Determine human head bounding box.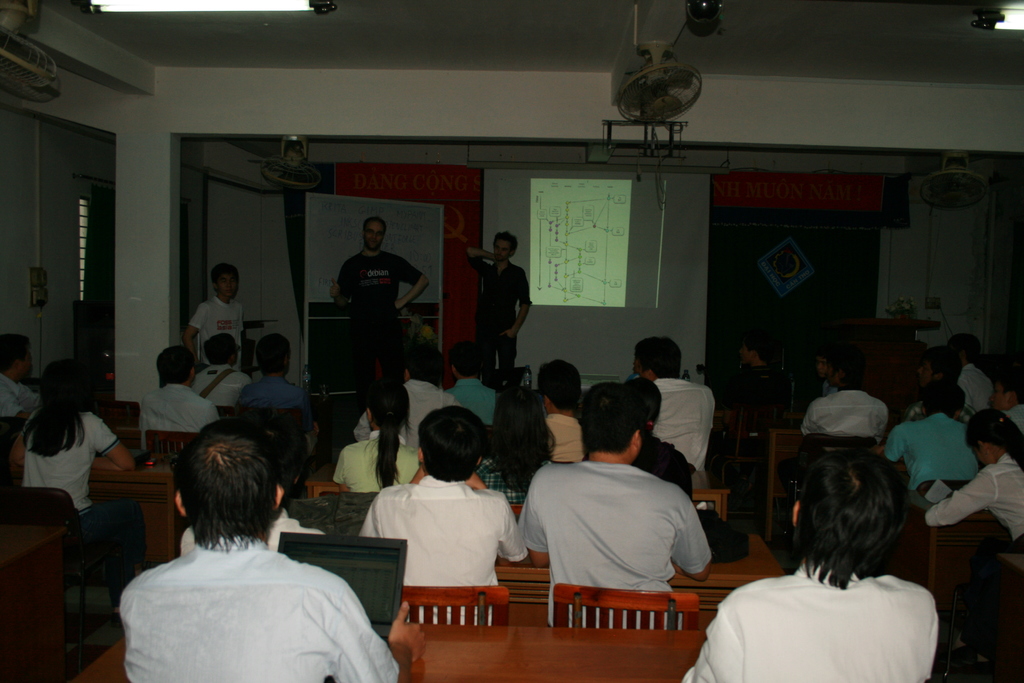
Determined: bbox=(811, 349, 844, 379).
